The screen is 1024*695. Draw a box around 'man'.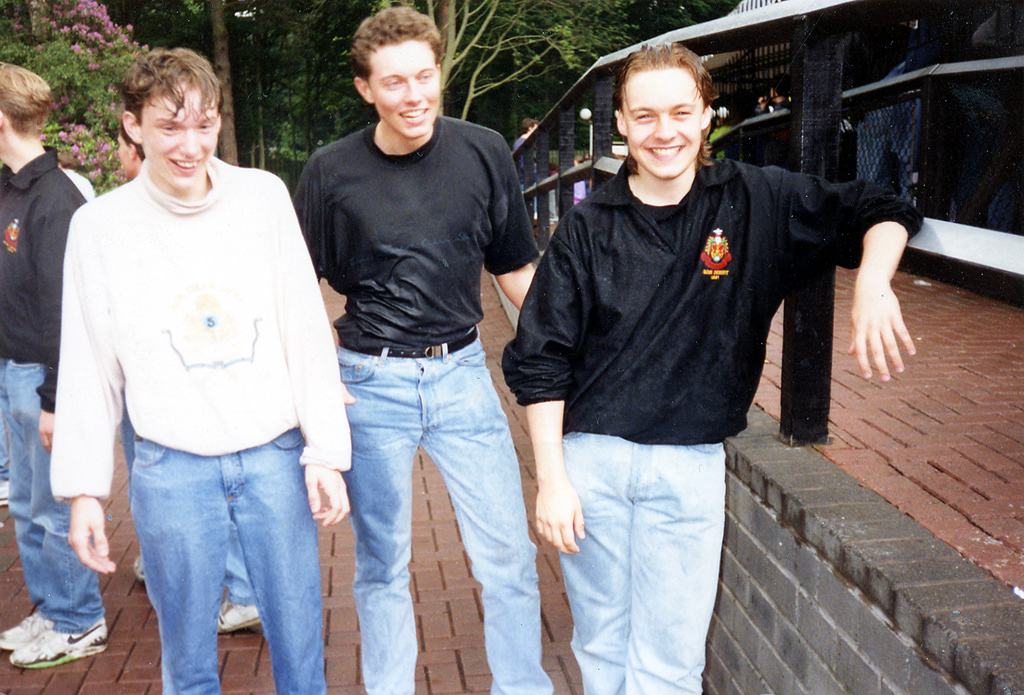
0, 44, 114, 667.
